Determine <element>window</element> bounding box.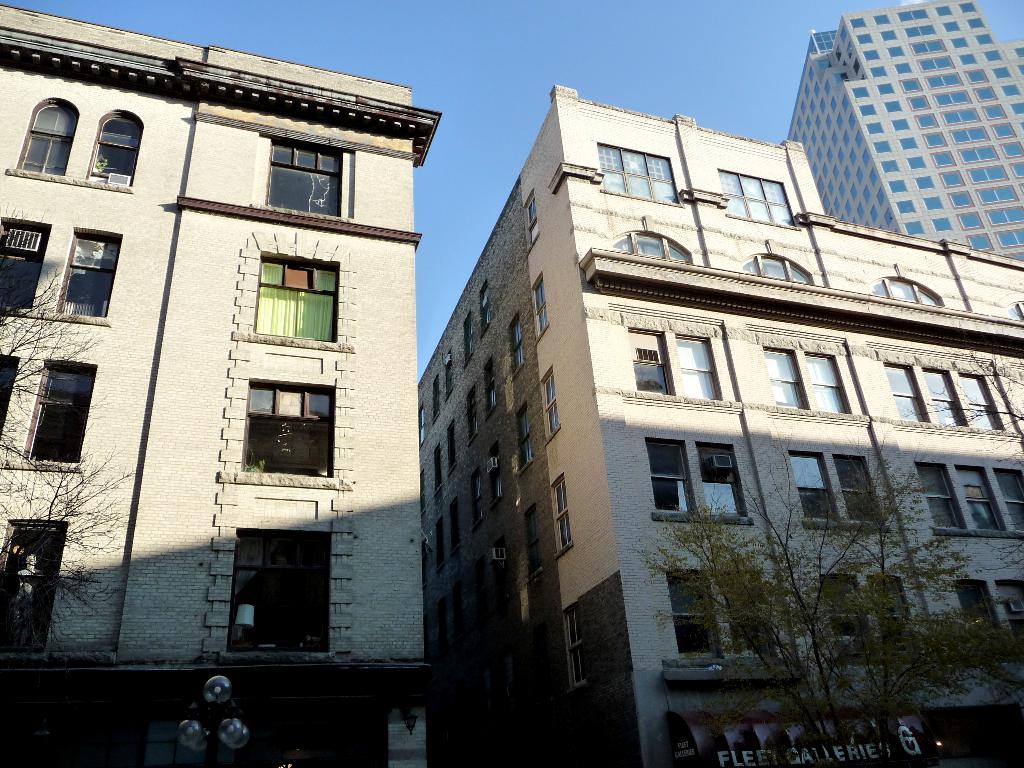
Determined: bbox=(1002, 580, 1022, 636).
